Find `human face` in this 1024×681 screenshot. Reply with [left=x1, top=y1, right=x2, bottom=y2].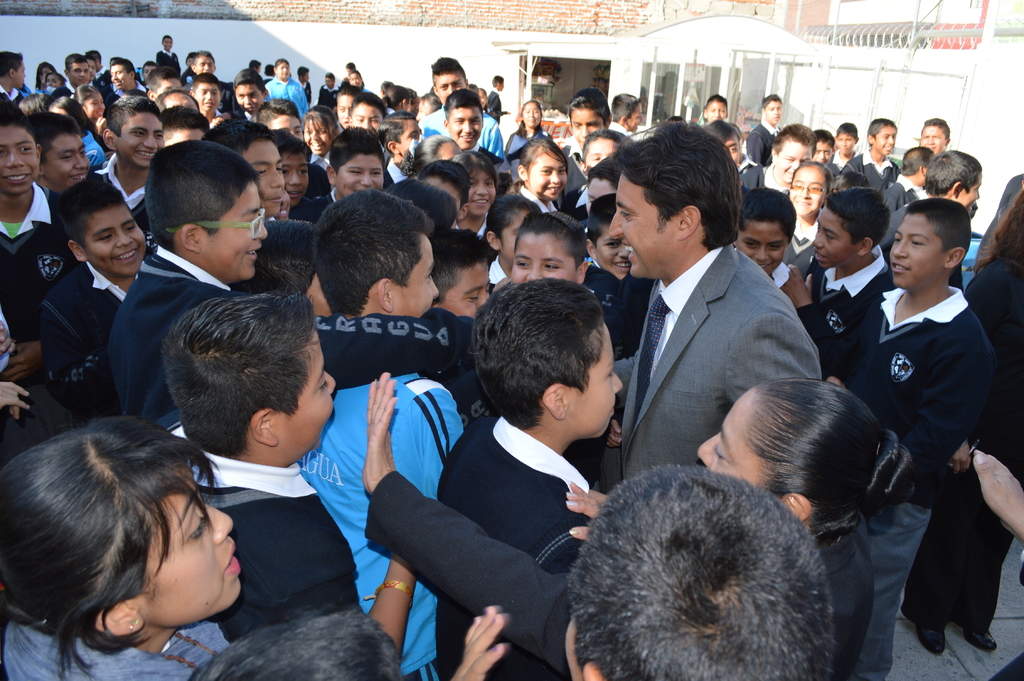
[left=0, top=124, right=41, bottom=193].
